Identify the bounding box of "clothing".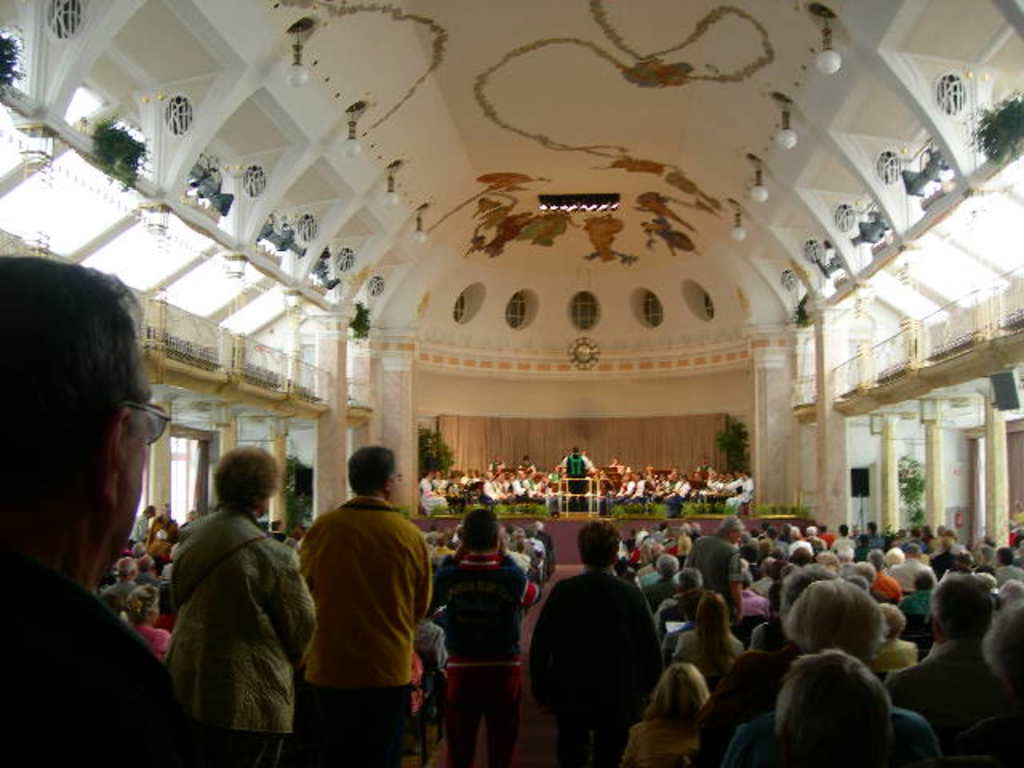
{"left": 152, "top": 530, "right": 166, "bottom": 542}.
